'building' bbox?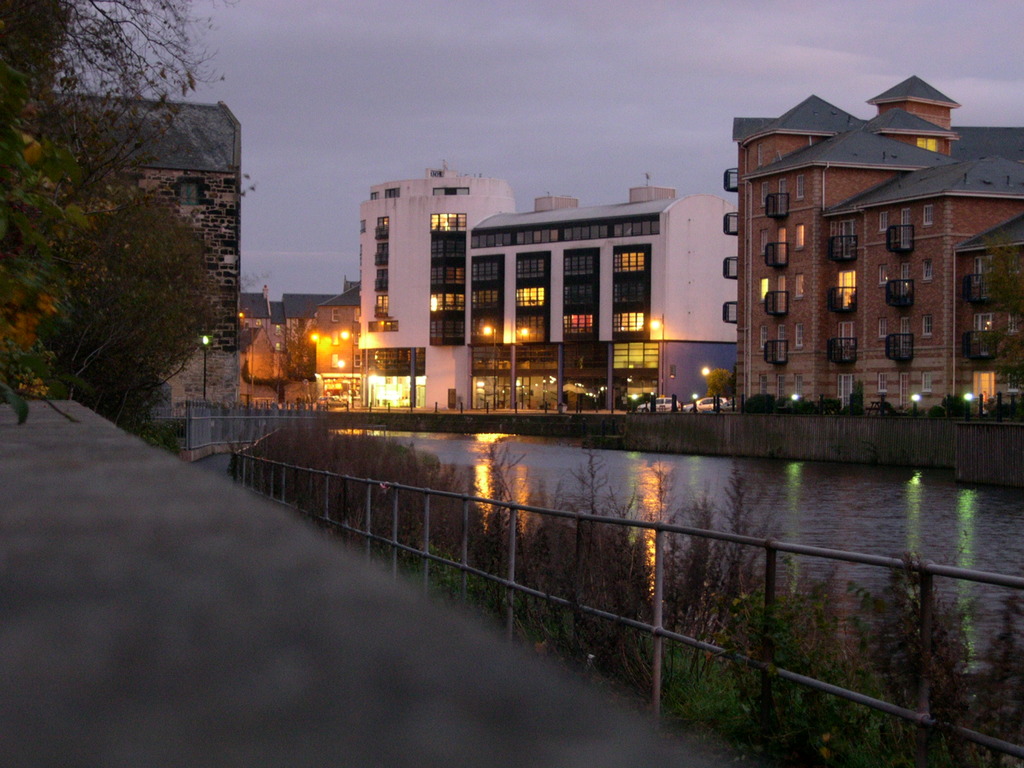
crop(36, 90, 241, 406)
